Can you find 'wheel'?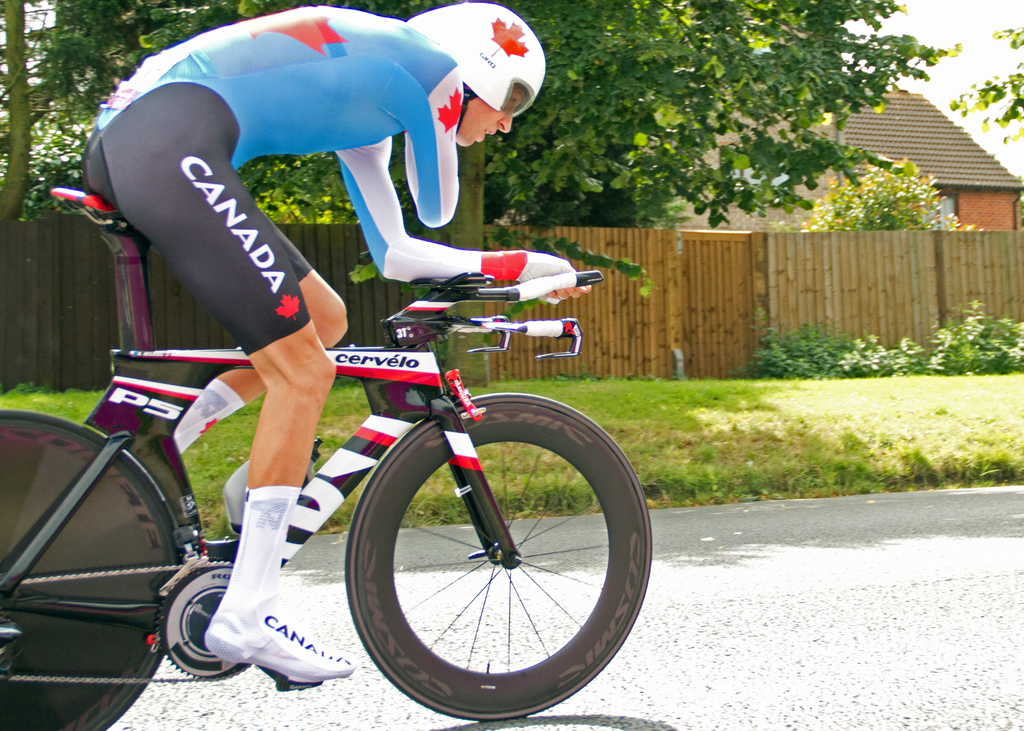
Yes, bounding box: {"x1": 0, "y1": 402, "x2": 190, "y2": 730}.
